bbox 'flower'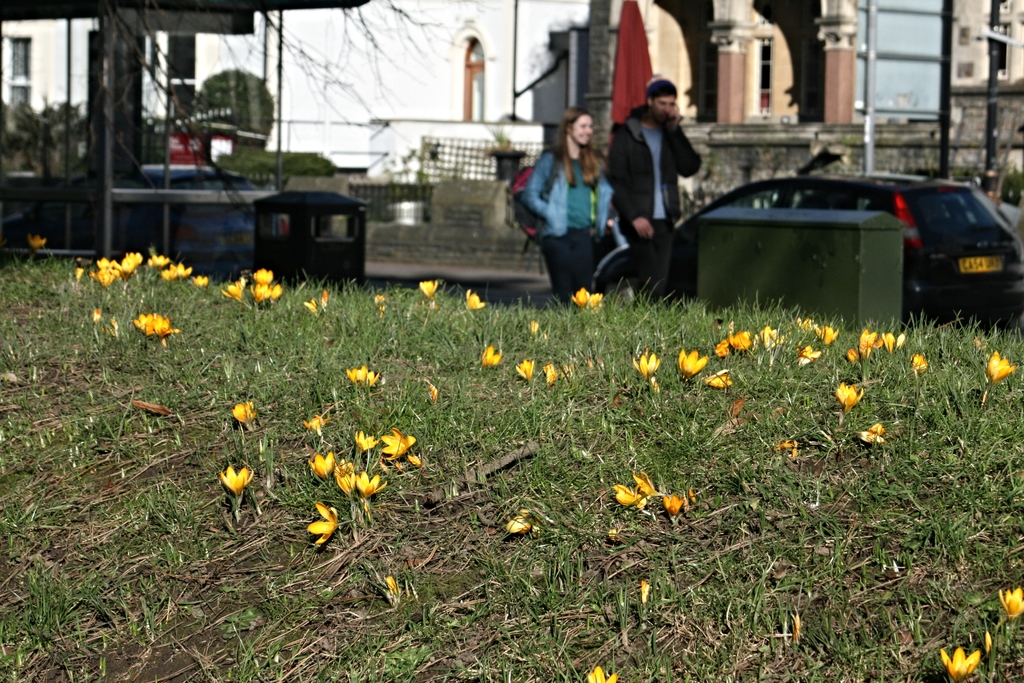
(x1=355, y1=472, x2=386, y2=499)
